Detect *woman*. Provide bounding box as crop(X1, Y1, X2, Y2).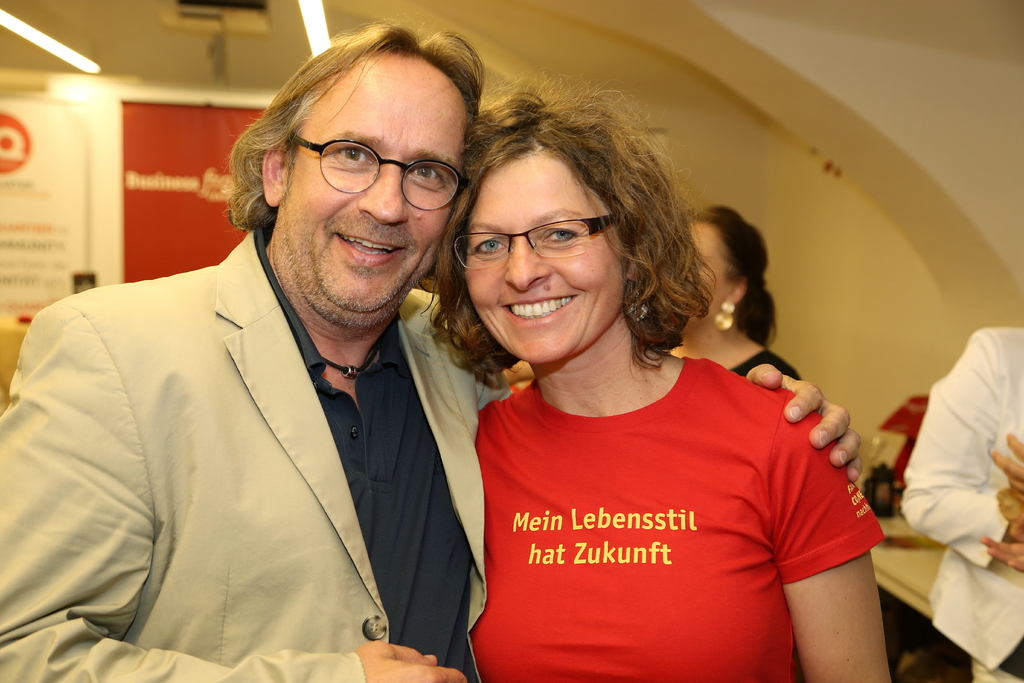
crop(407, 101, 884, 669).
